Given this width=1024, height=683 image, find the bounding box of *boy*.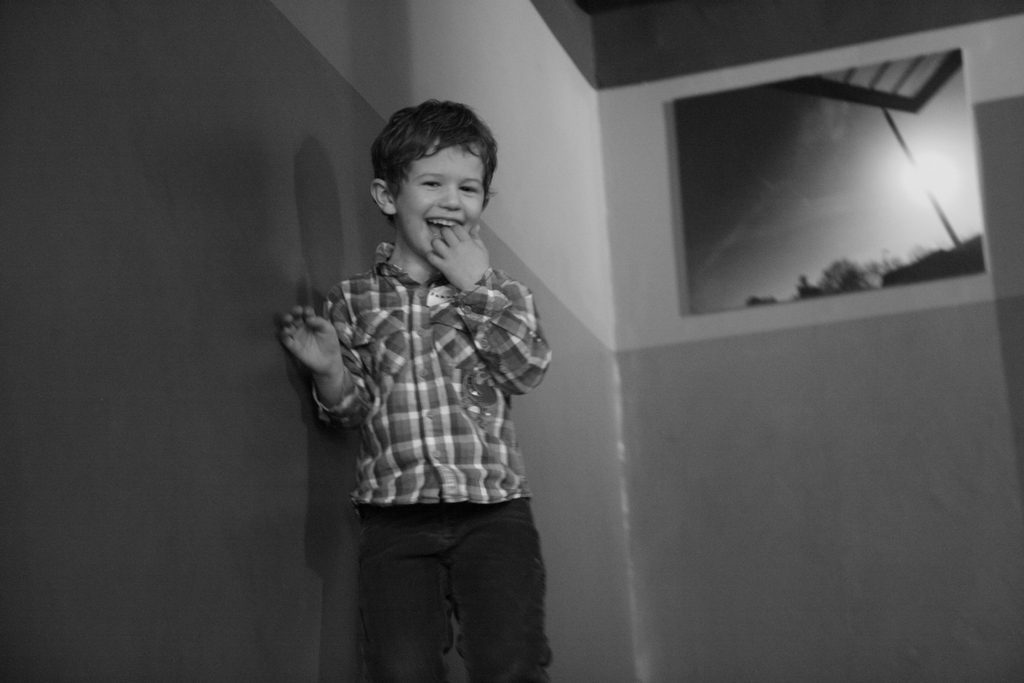
x1=281 y1=85 x2=559 y2=641.
